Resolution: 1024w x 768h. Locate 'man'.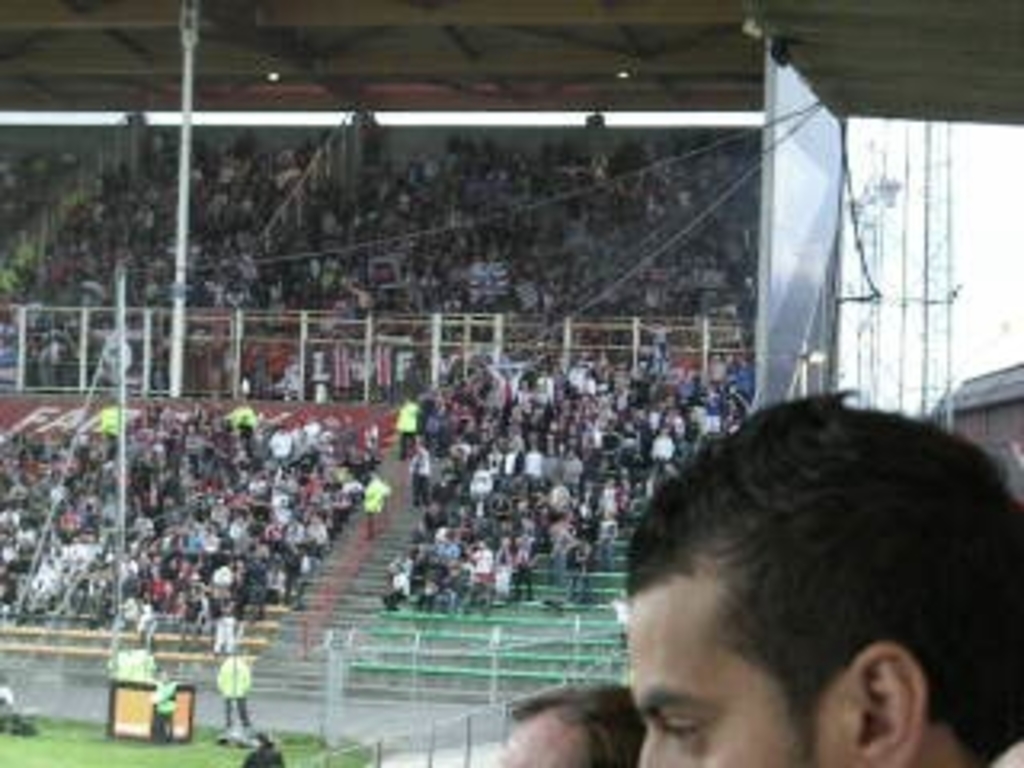
(left=582, top=384, right=1008, bottom=767).
